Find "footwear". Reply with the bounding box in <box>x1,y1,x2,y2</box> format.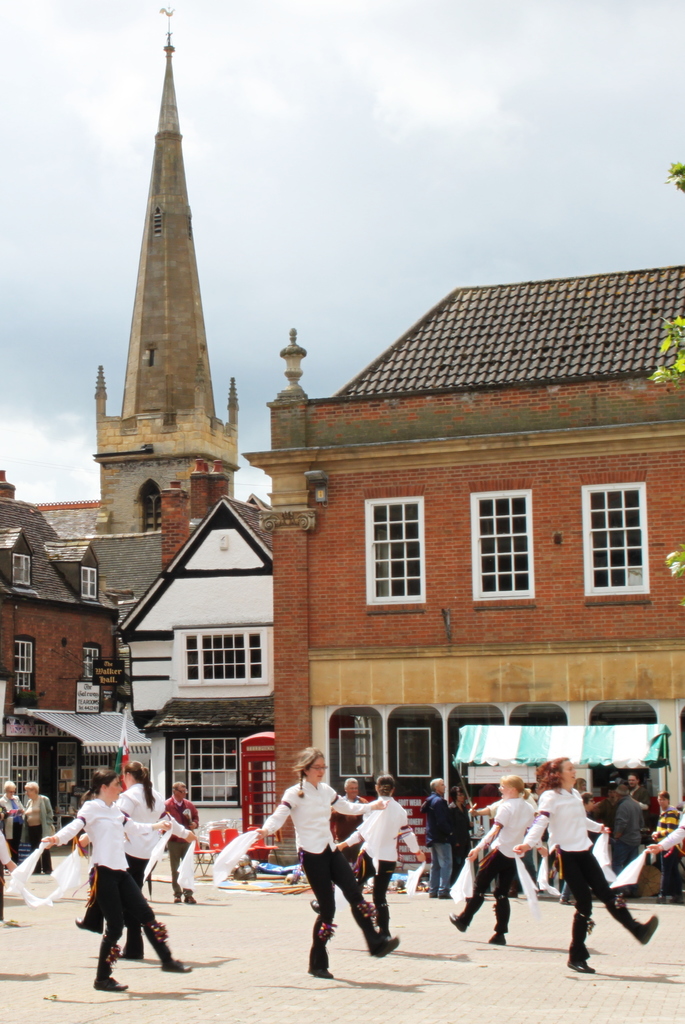
<box>570,960,595,974</box>.
